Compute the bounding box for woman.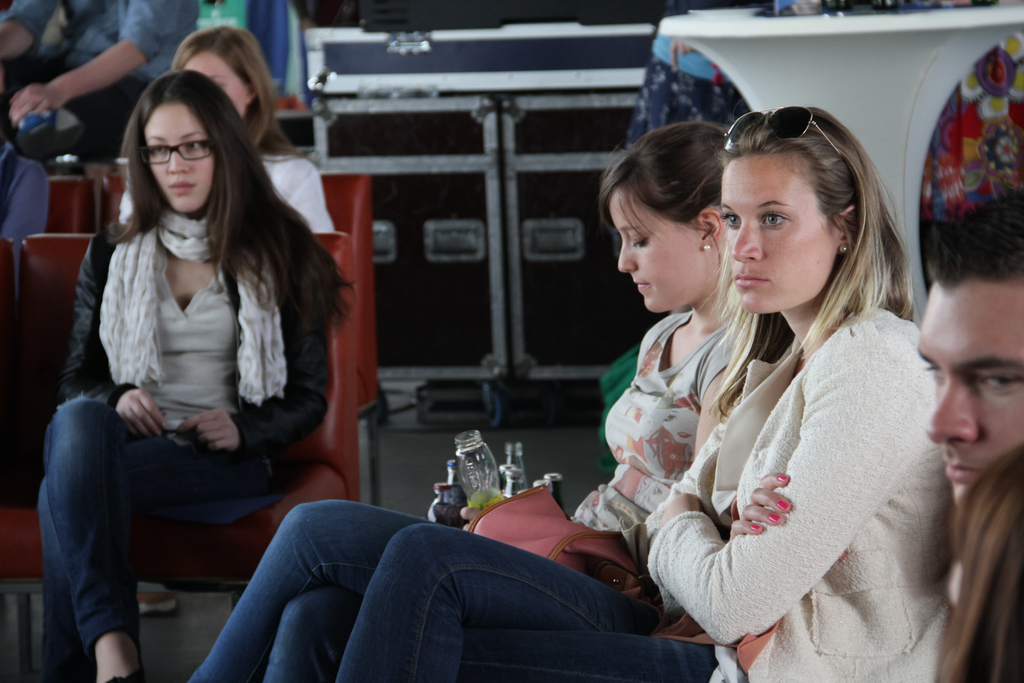
Rect(35, 61, 348, 682).
